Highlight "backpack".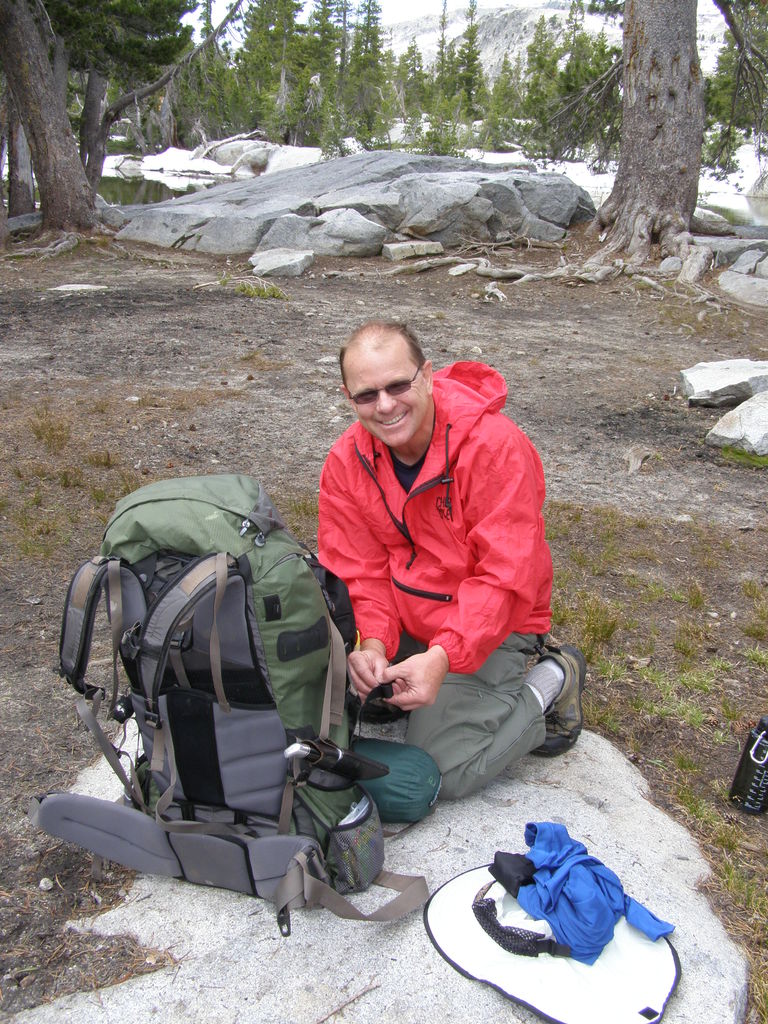
Highlighted region: {"x1": 36, "y1": 473, "x2": 428, "y2": 932}.
